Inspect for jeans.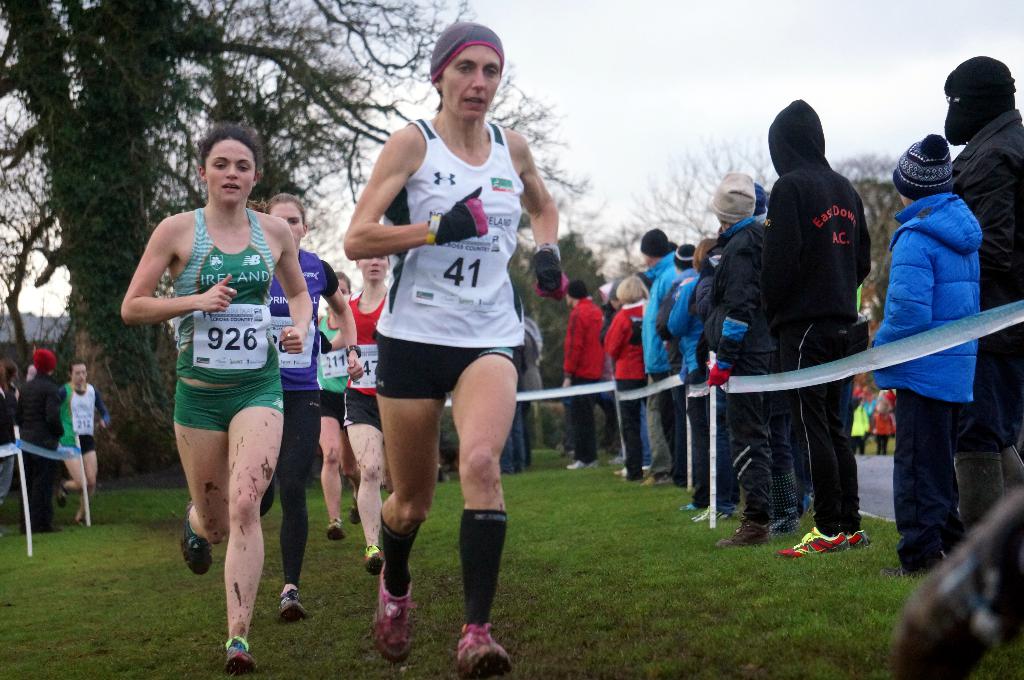
Inspection: 661 395 690 484.
